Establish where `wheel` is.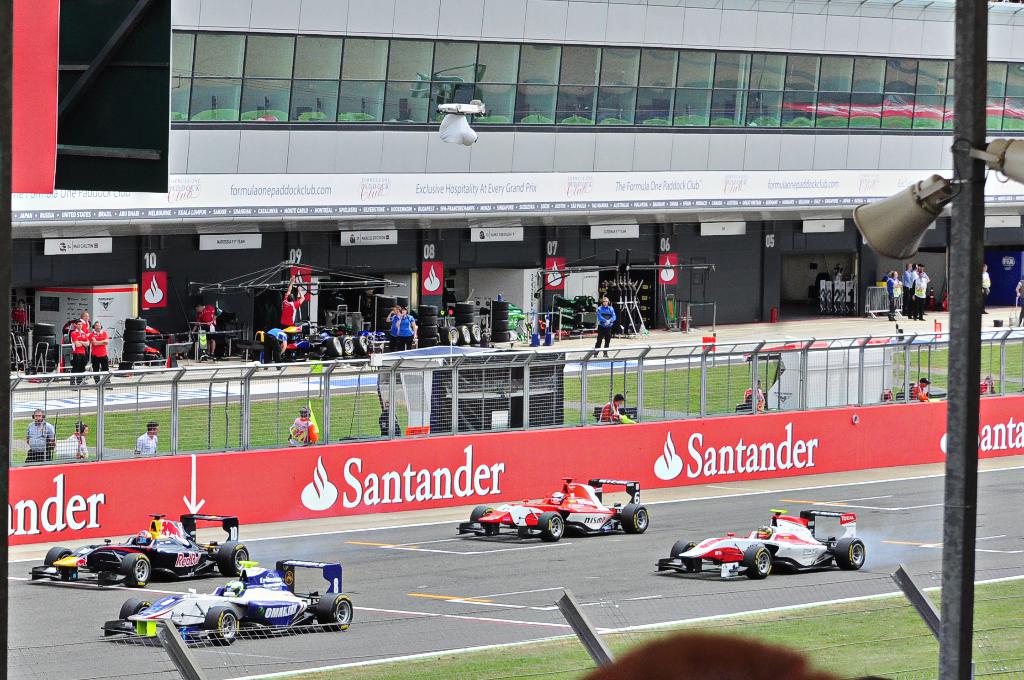
Established at <region>456, 304, 474, 309</region>.
